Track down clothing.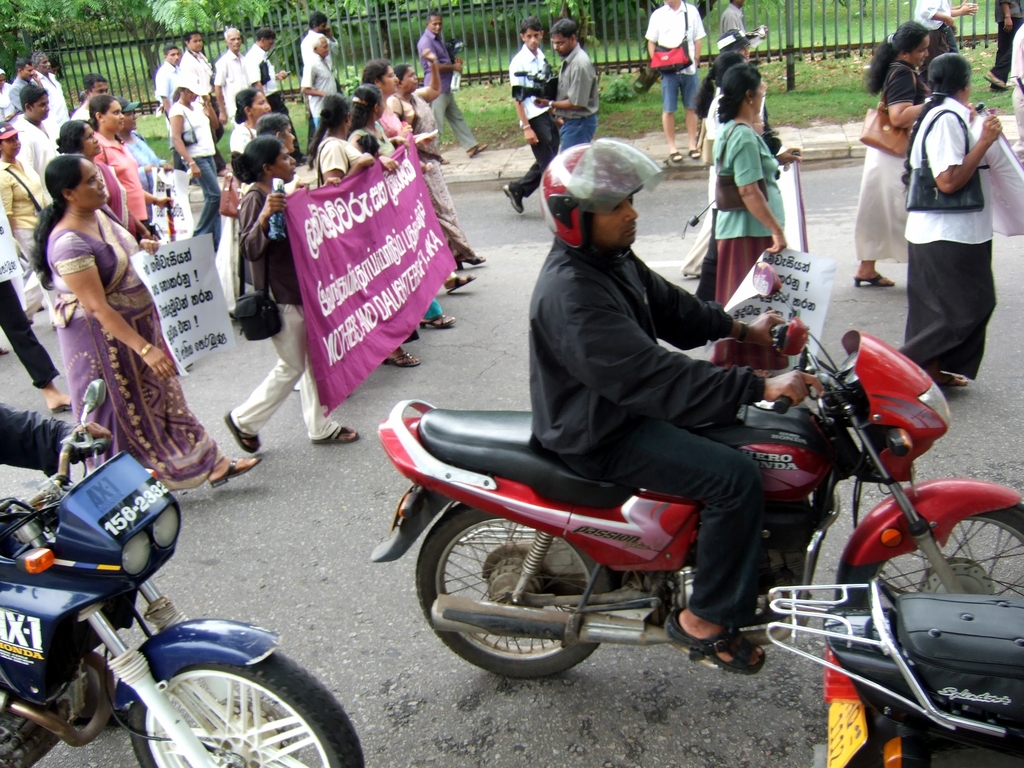
Tracked to Rect(38, 208, 222, 473).
